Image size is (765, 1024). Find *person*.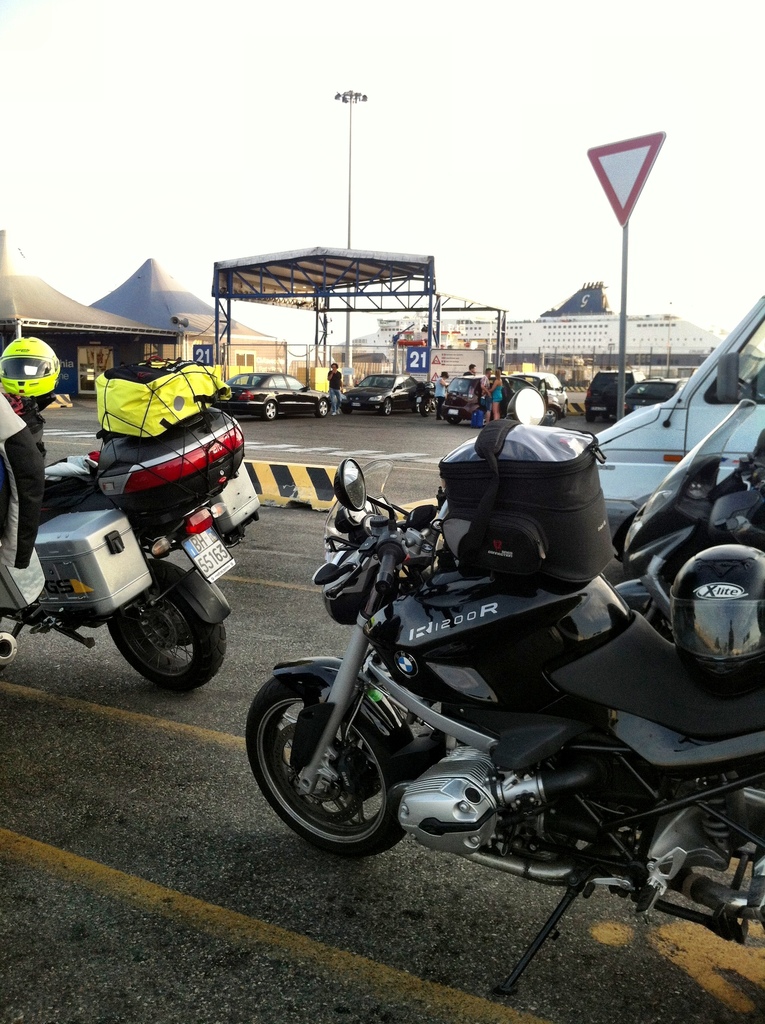
(x1=485, y1=367, x2=509, y2=429).
